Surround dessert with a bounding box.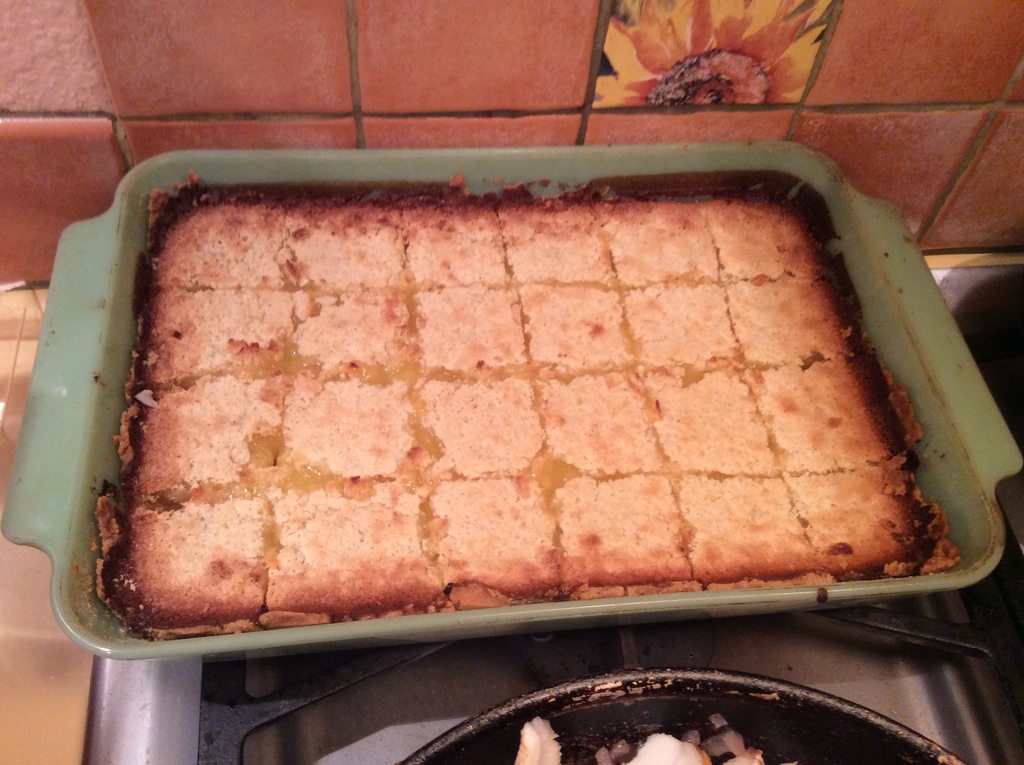
[409,275,536,379].
